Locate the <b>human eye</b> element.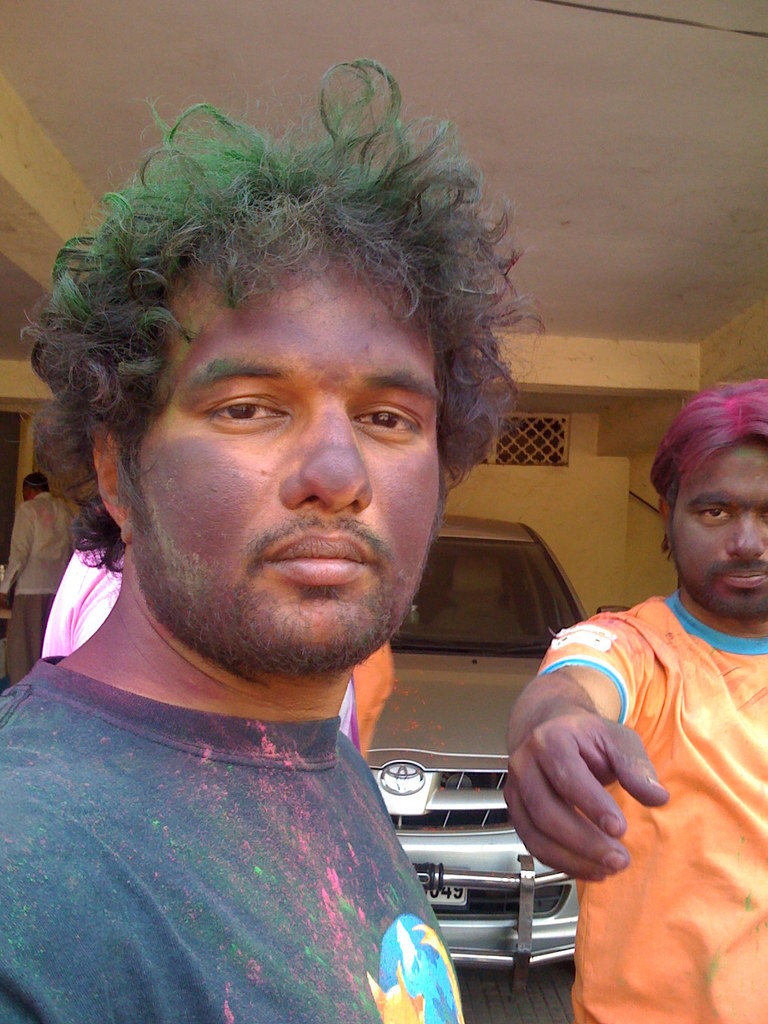
Element bbox: (x1=171, y1=387, x2=311, y2=438).
